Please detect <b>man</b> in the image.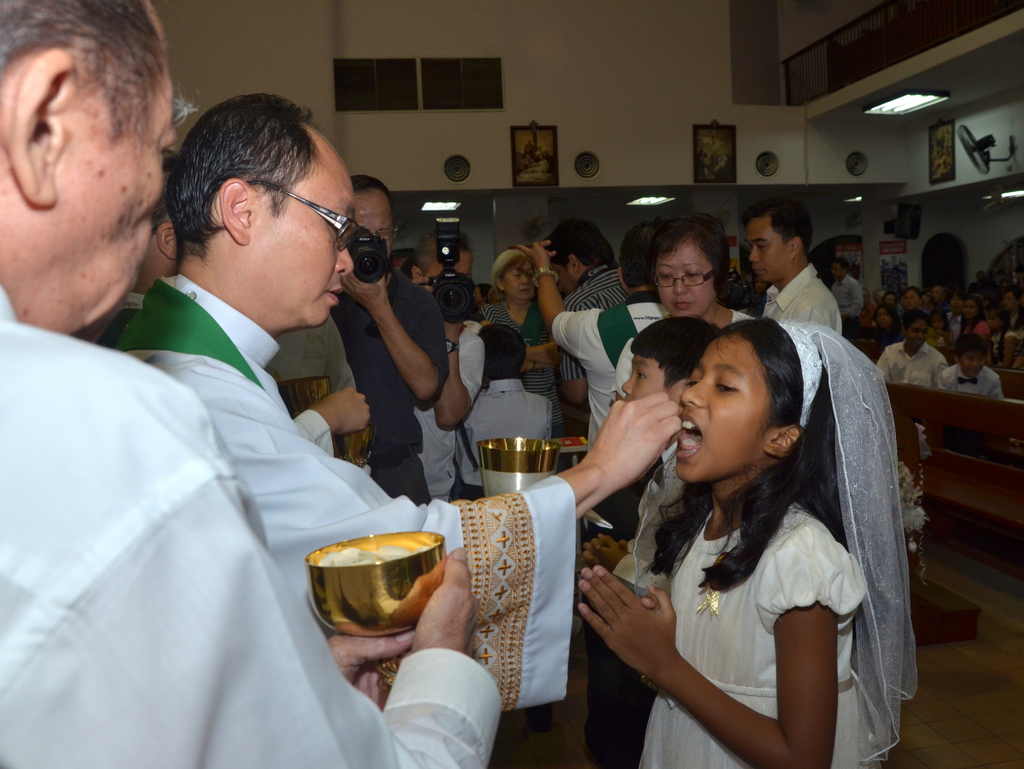
BBox(734, 193, 847, 342).
